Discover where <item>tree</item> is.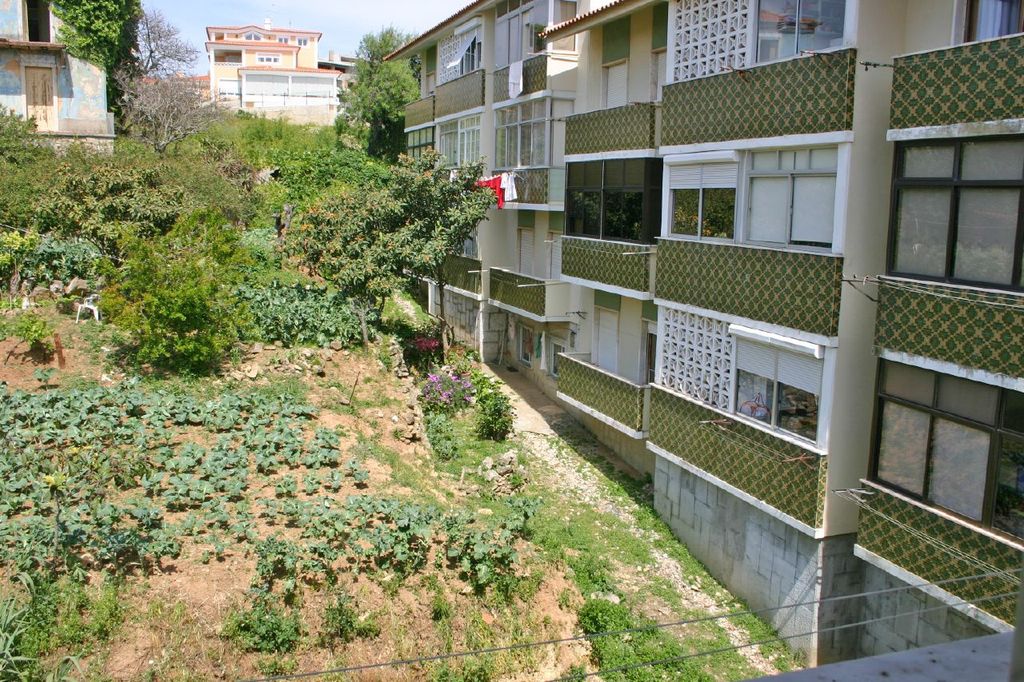
Discovered at (x1=347, y1=21, x2=441, y2=74).
